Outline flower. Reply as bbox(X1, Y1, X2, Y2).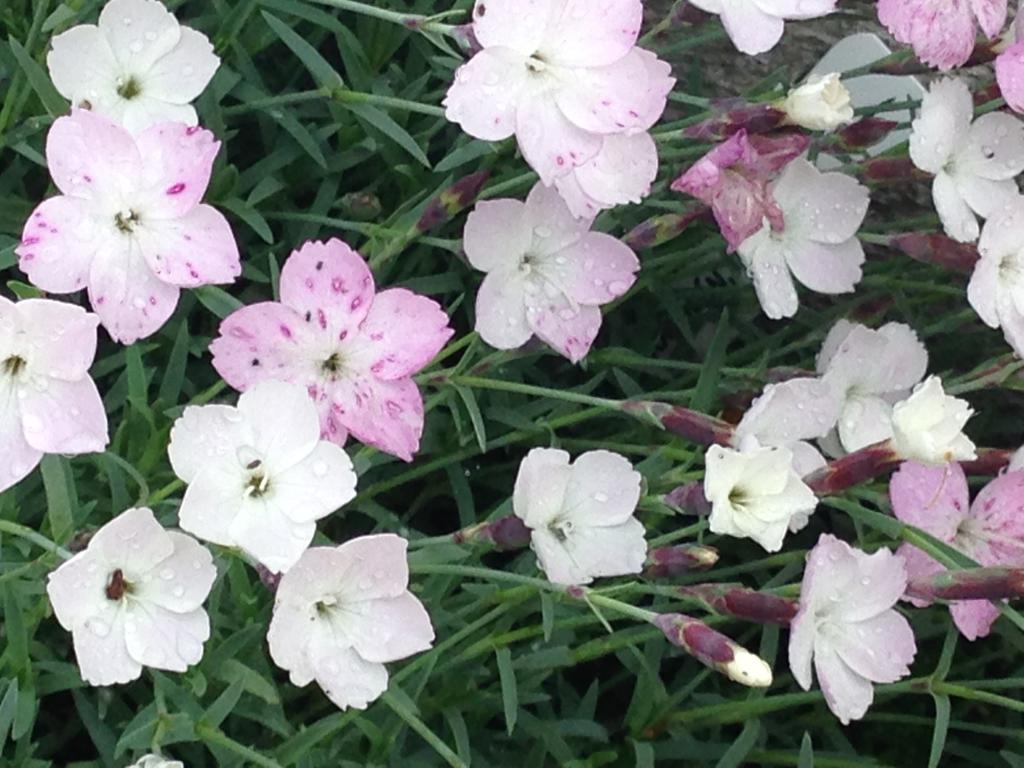
bbox(460, 180, 646, 367).
